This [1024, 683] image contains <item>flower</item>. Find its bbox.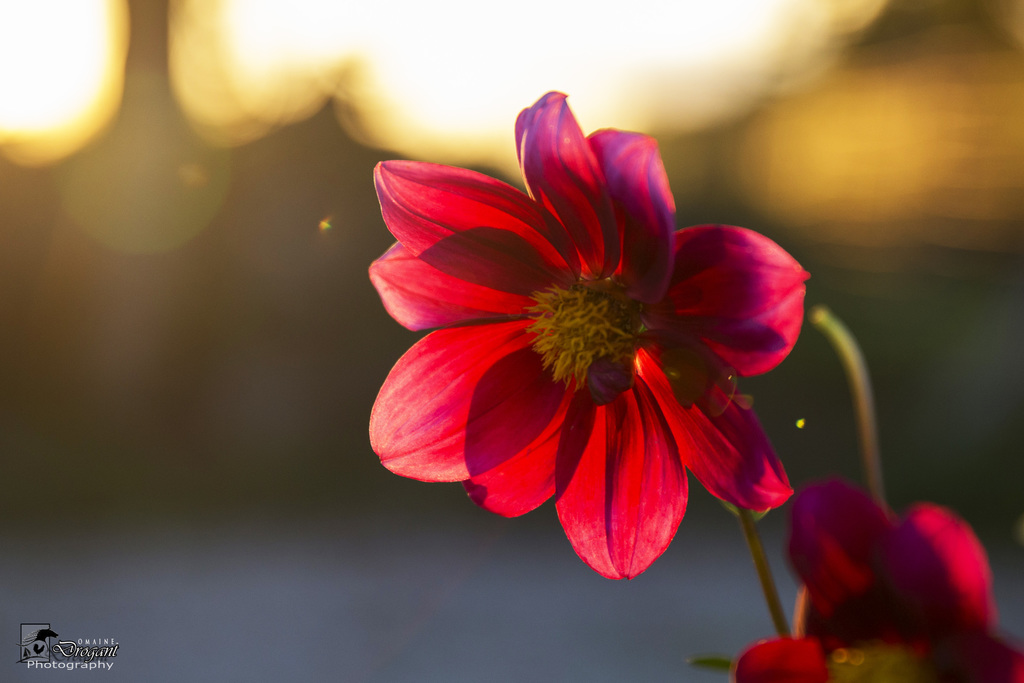
bbox(377, 105, 793, 584).
